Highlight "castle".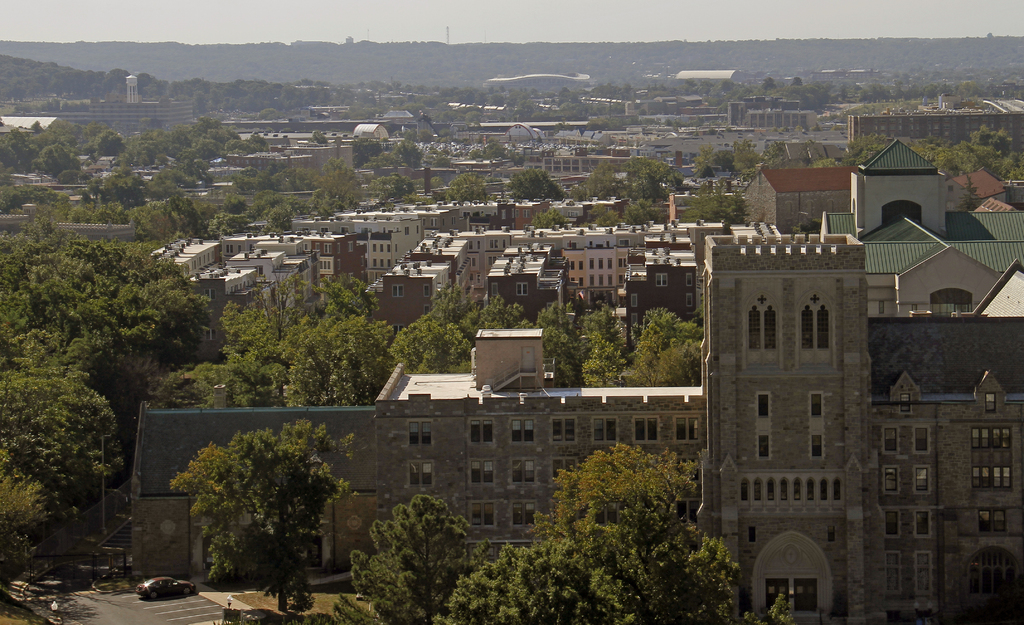
Highlighted region: 374,234,1023,624.
